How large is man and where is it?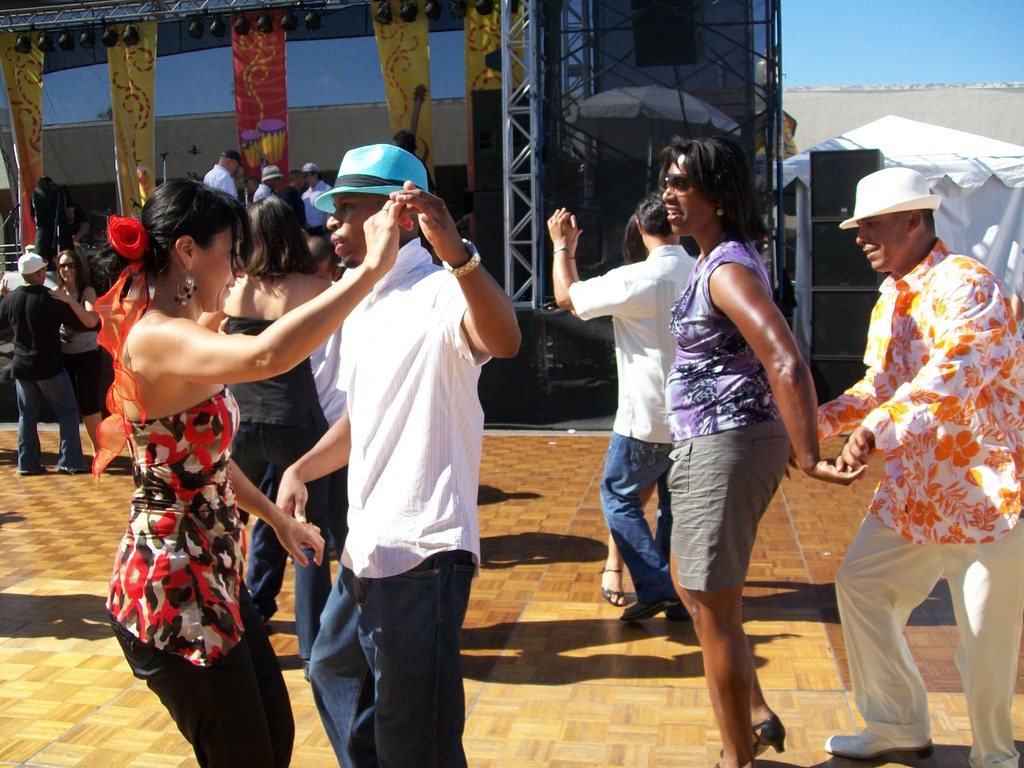
Bounding box: detection(198, 149, 239, 197).
